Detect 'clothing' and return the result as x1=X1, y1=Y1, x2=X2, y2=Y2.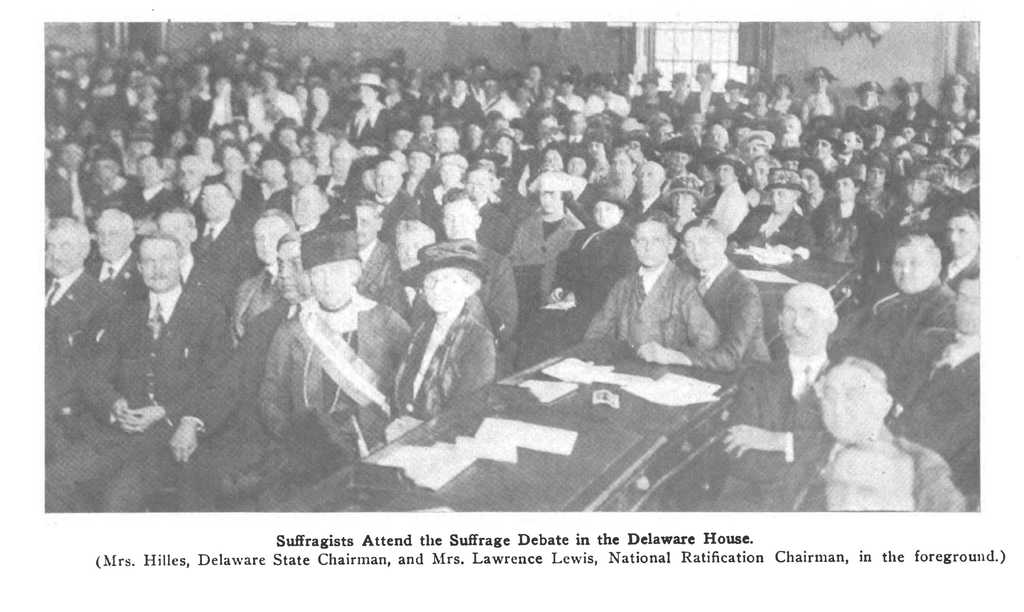
x1=598, y1=225, x2=725, y2=374.
